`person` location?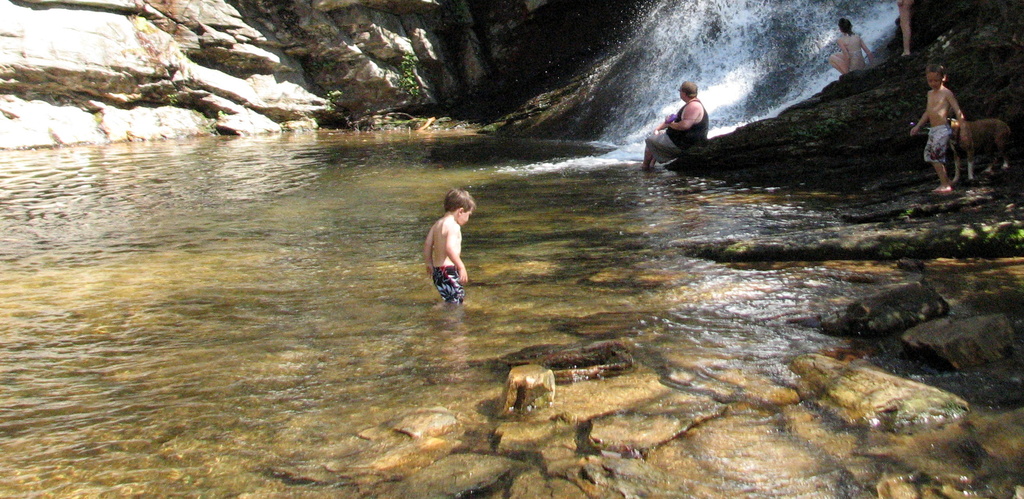
left=830, top=17, right=875, bottom=74
